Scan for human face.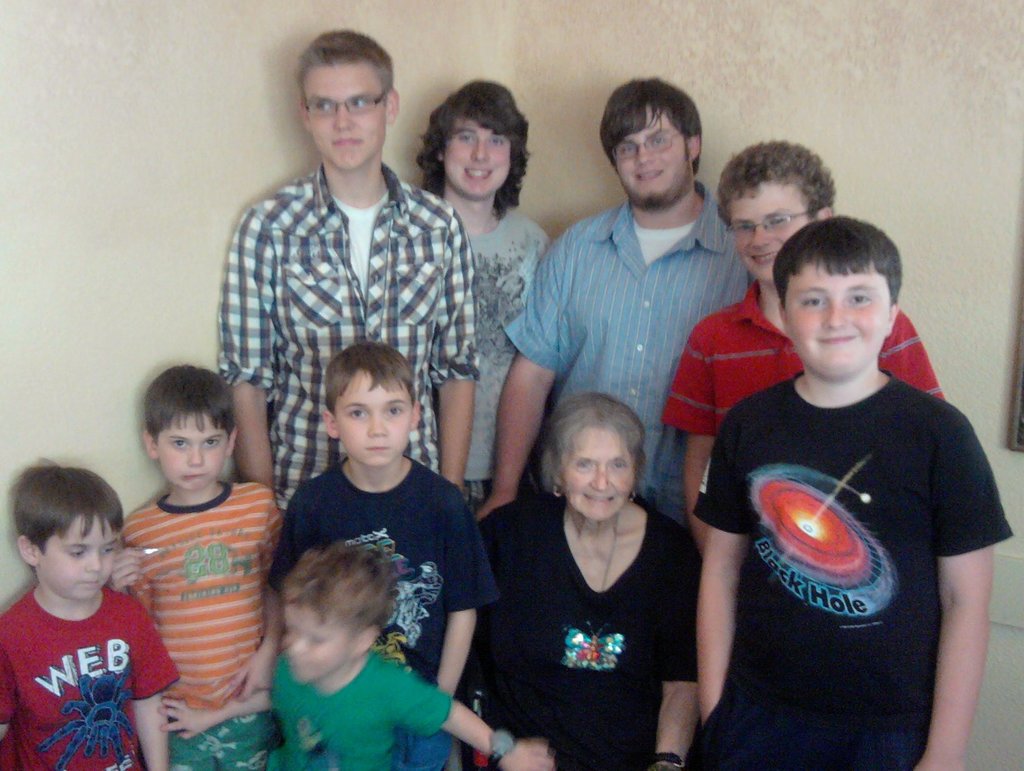
Scan result: <bbox>561, 424, 631, 518</bbox>.
